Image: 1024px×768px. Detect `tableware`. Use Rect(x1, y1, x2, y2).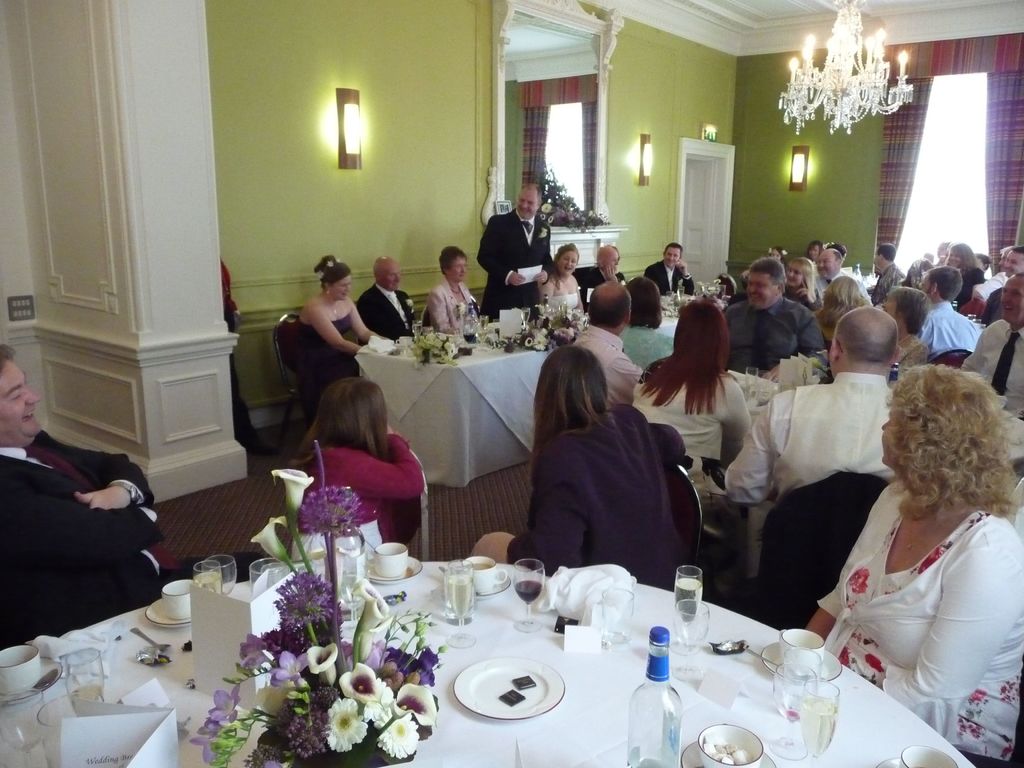
Rect(695, 725, 762, 767).
